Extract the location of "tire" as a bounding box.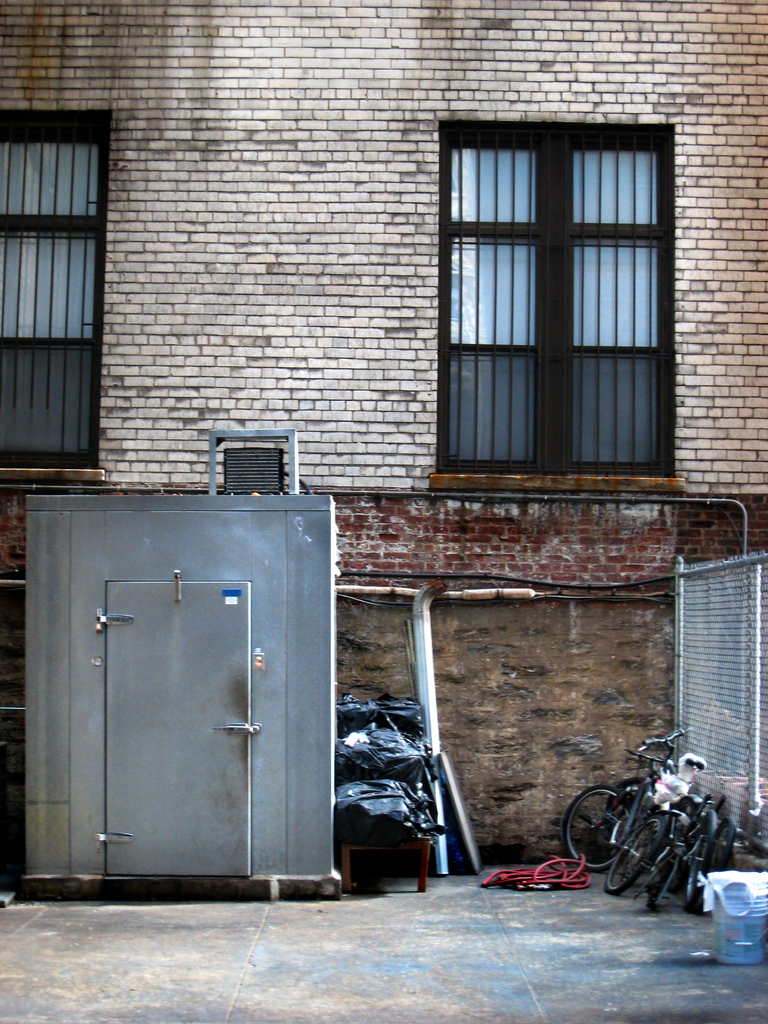
BBox(689, 808, 711, 901).
